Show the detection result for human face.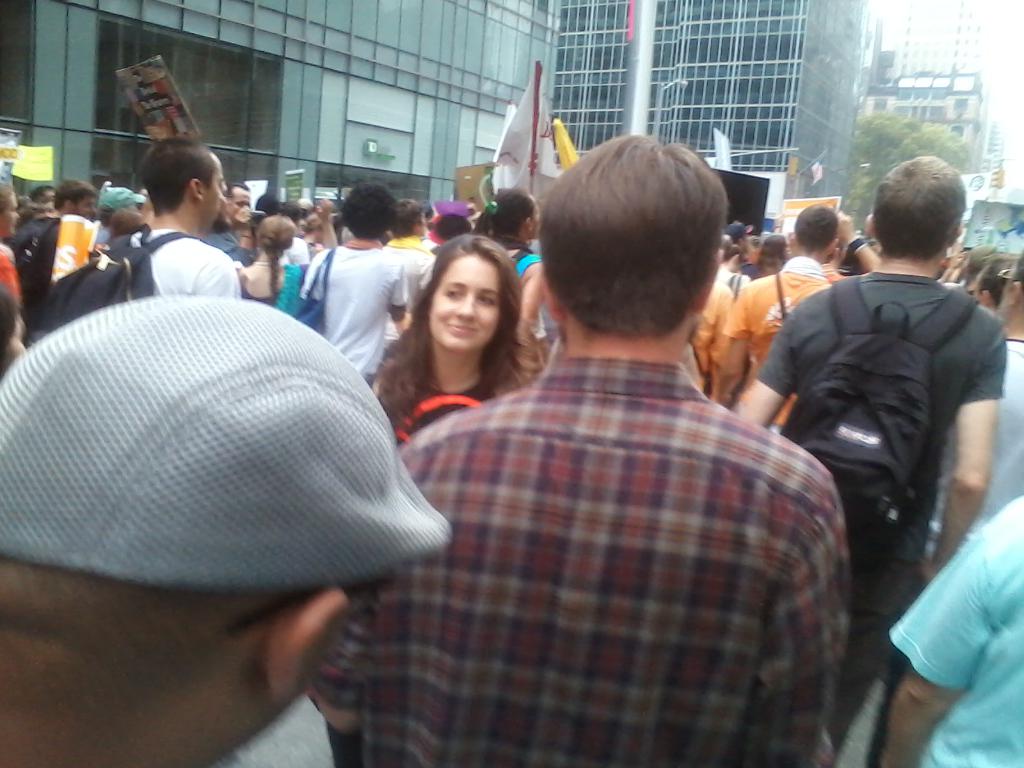
{"left": 218, "top": 195, "right": 232, "bottom": 228}.
